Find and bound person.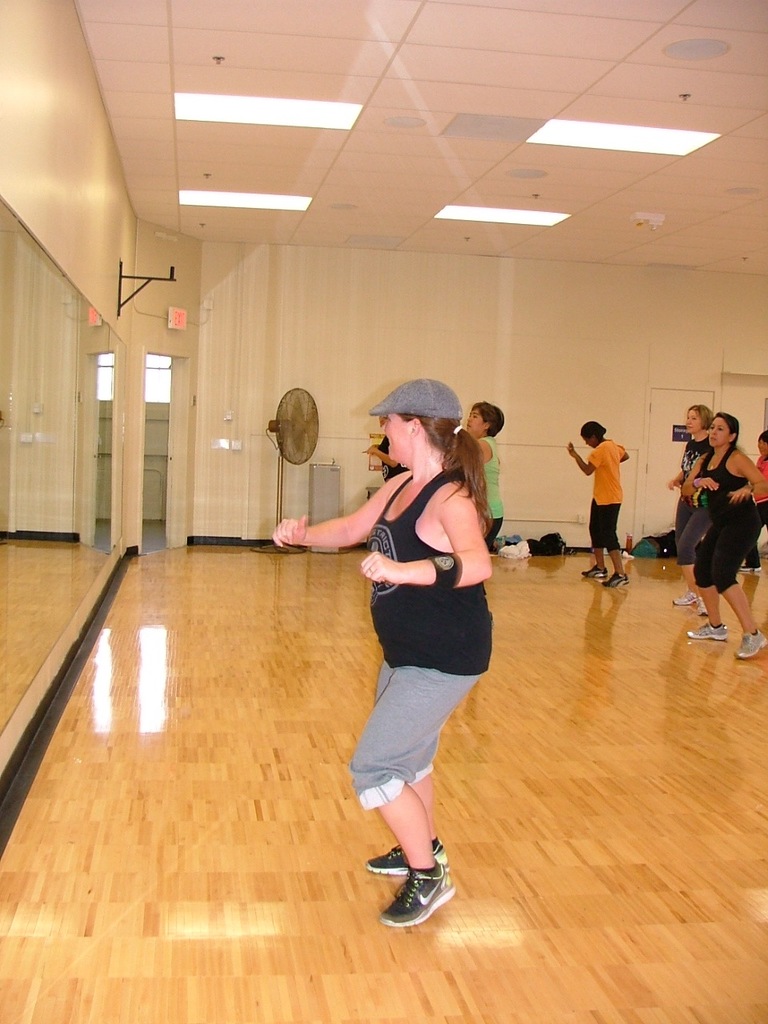
Bound: select_region(666, 403, 709, 618).
